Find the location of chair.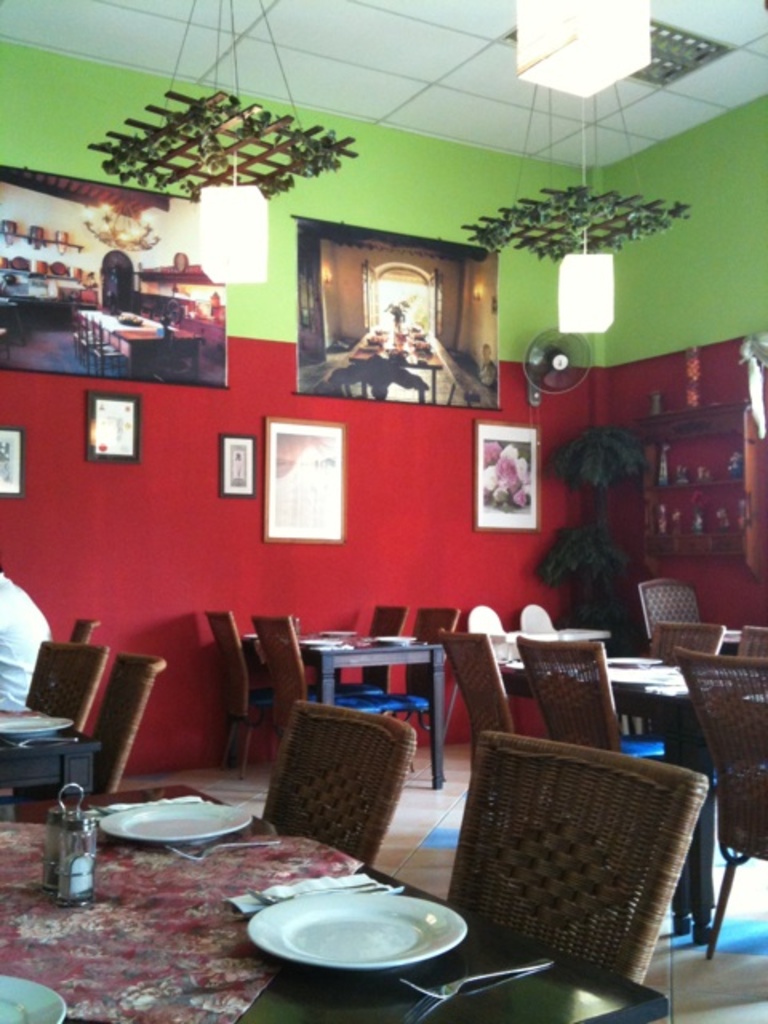
Location: left=442, top=632, right=518, bottom=747.
